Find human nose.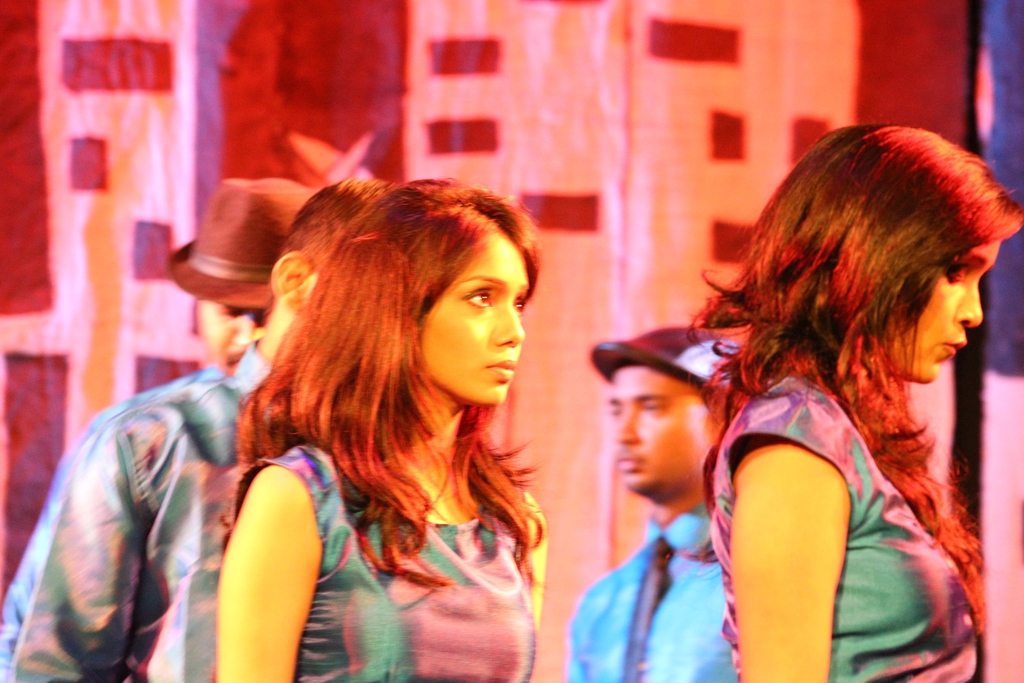
[613, 409, 641, 447].
